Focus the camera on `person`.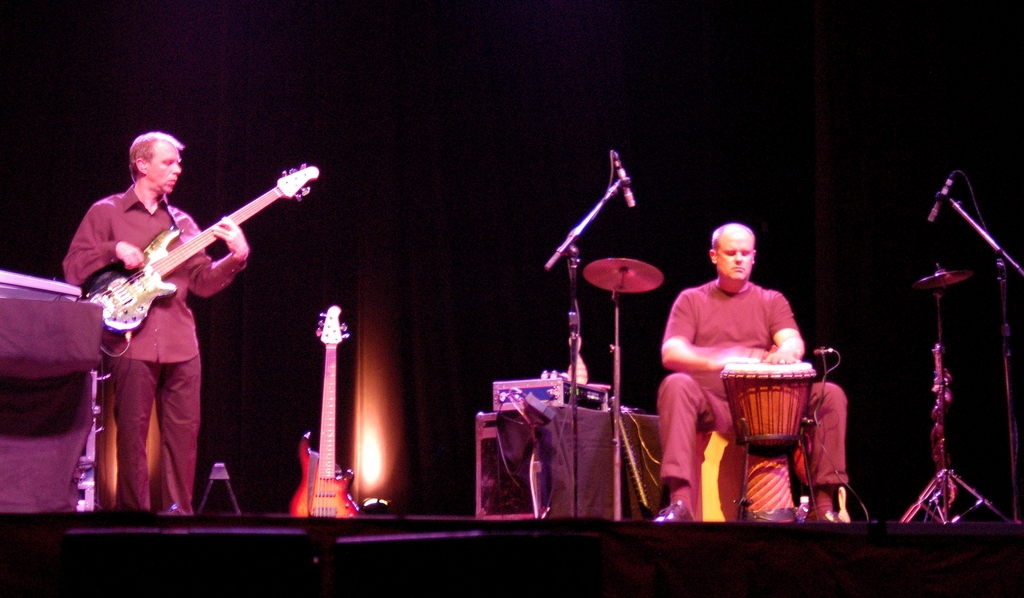
Focus region: x1=61, y1=90, x2=297, y2=439.
